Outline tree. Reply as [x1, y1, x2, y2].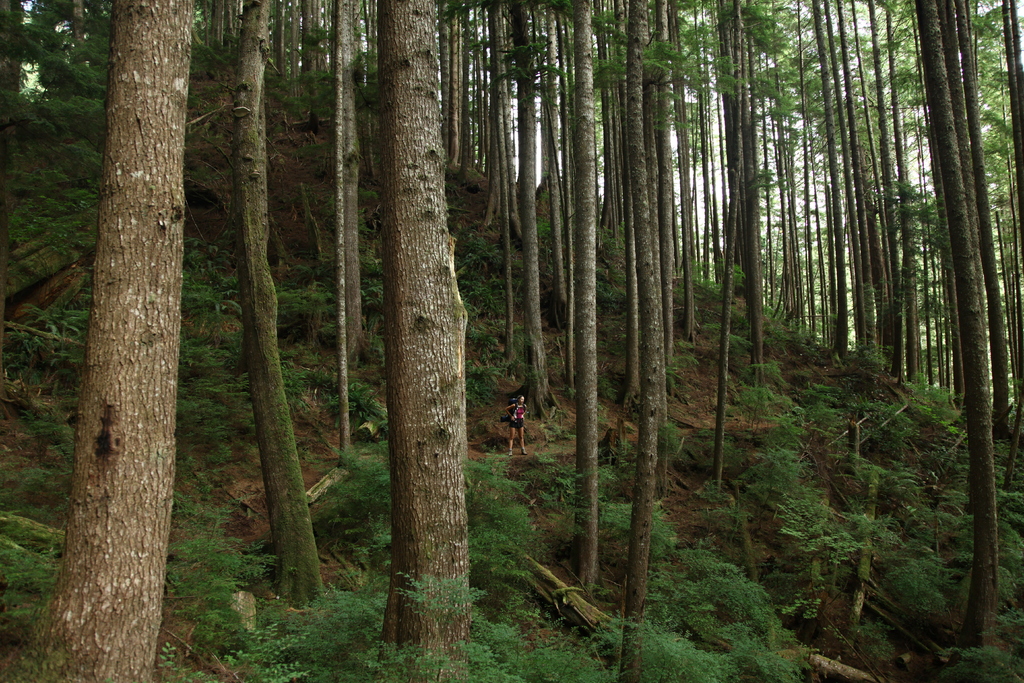
[380, 0, 492, 661].
